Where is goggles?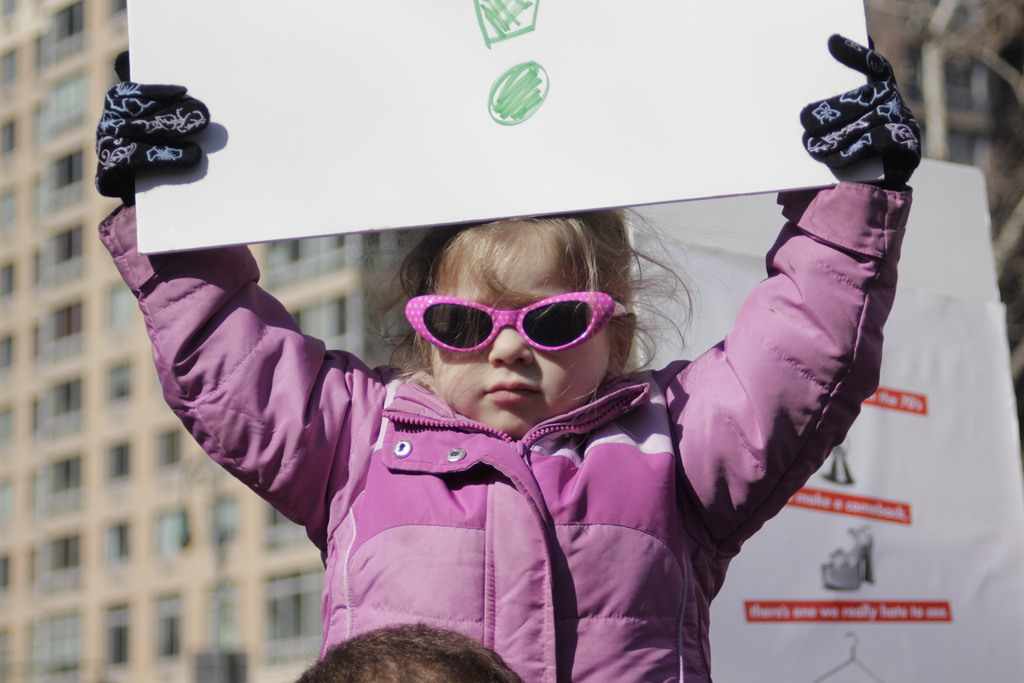
bbox=(401, 297, 650, 359).
